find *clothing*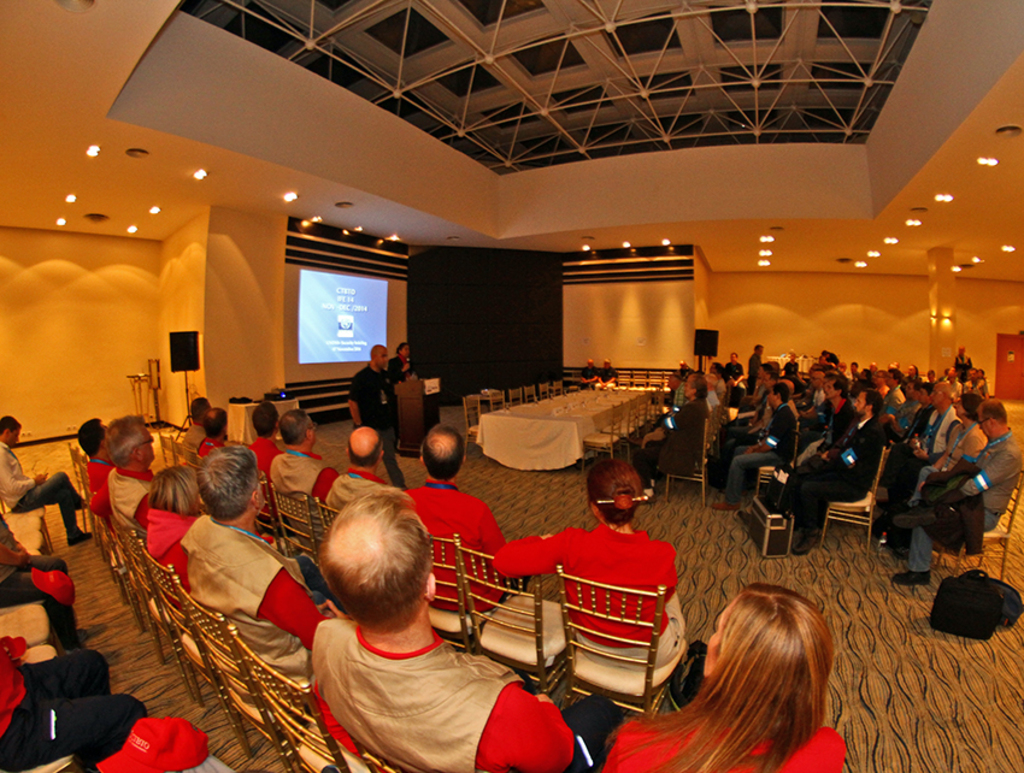
<bbox>487, 530, 687, 673</bbox>
